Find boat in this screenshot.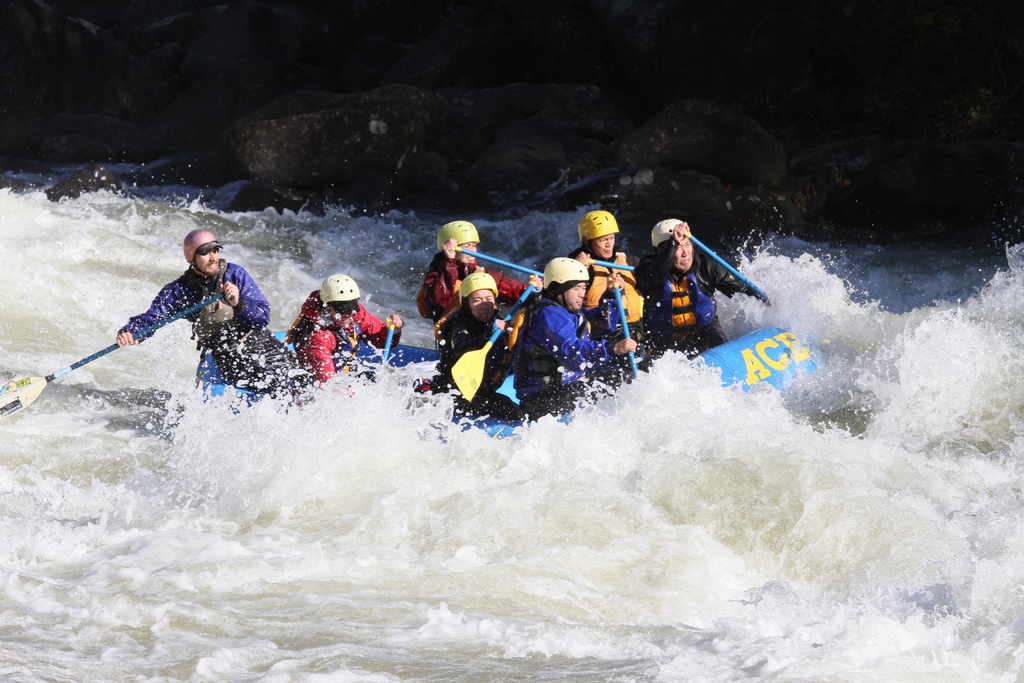
The bounding box for boat is [3,226,844,488].
